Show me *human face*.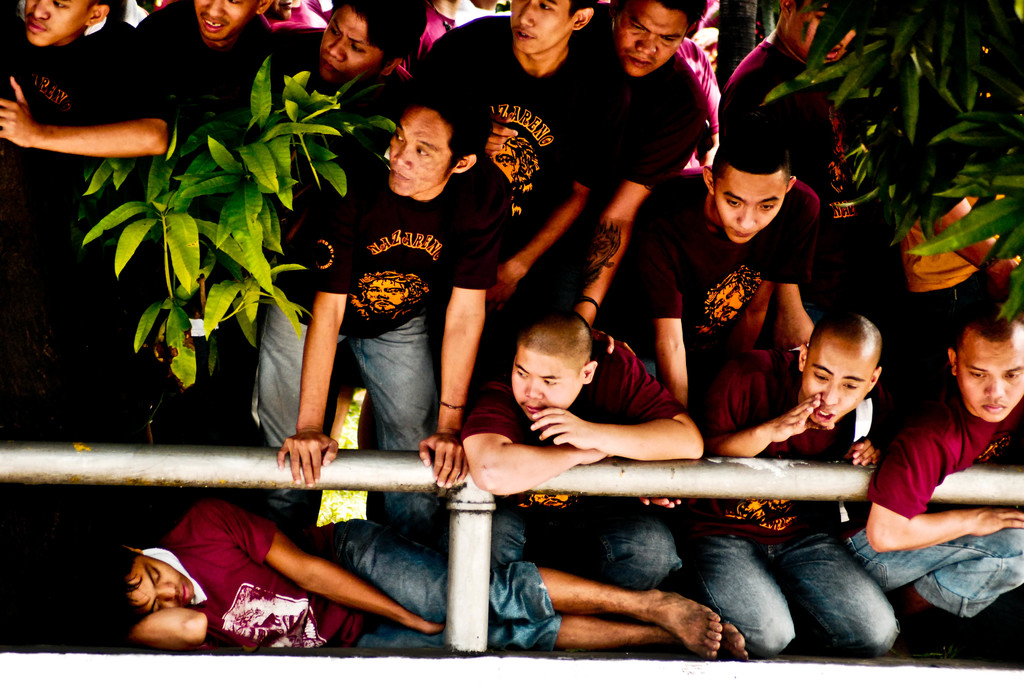
*human face* is here: select_region(388, 106, 454, 197).
